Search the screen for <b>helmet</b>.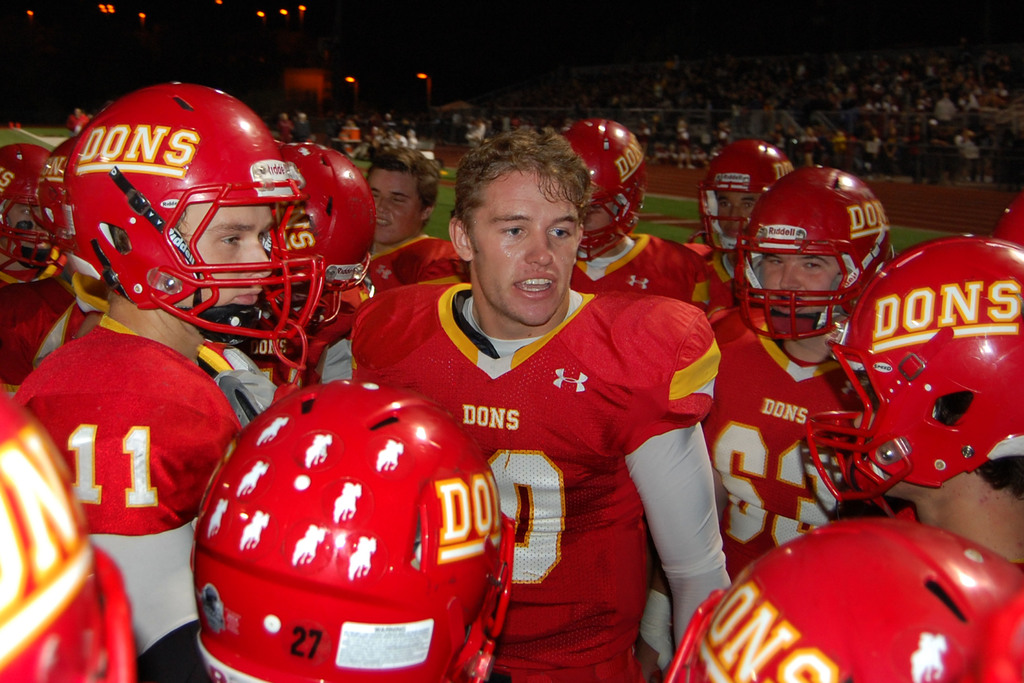
Found at x1=0 y1=381 x2=111 y2=682.
